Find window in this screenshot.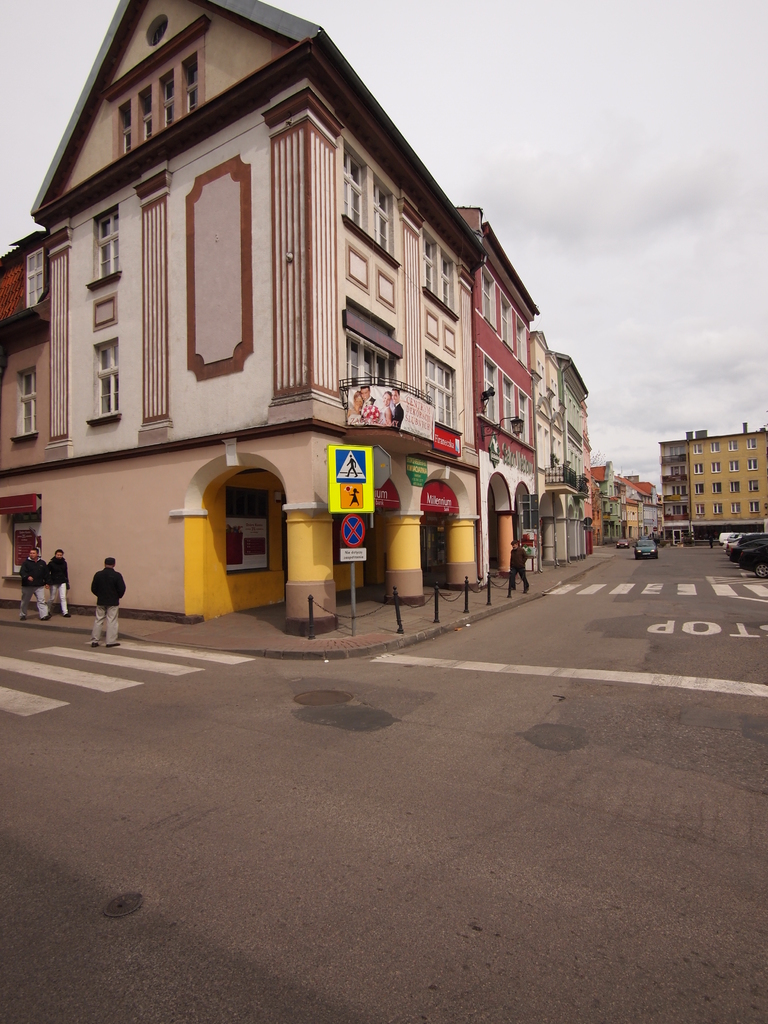
The bounding box for window is box=[728, 460, 739, 470].
